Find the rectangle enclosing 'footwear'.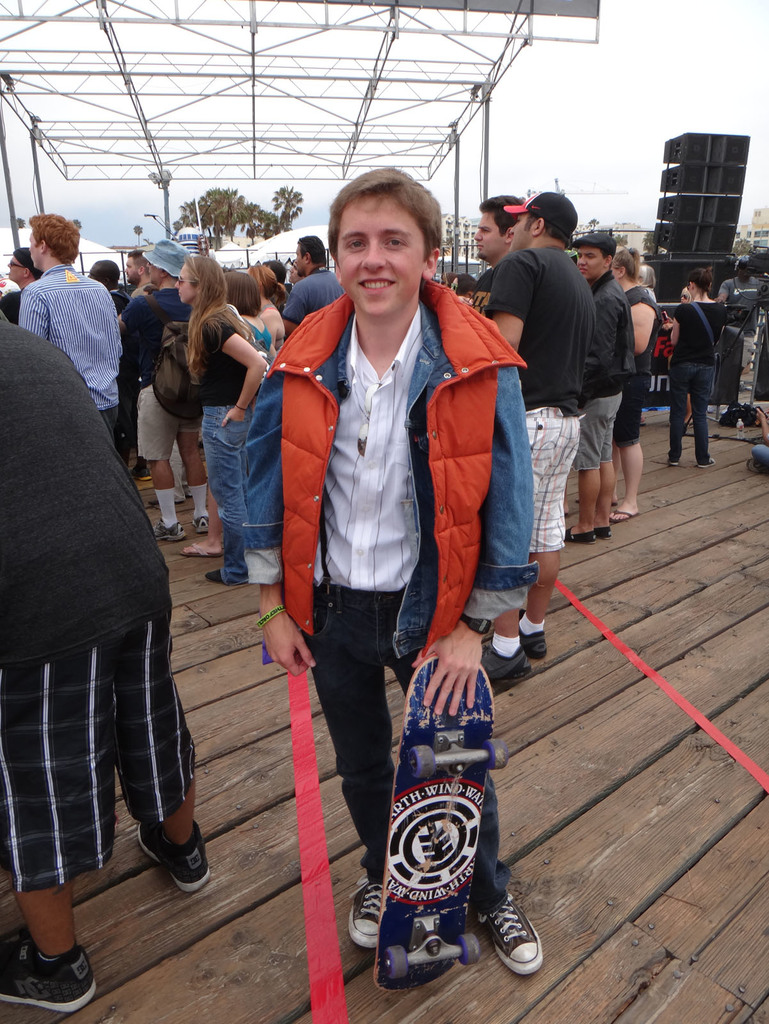
left=476, top=643, right=529, bottom=682.
